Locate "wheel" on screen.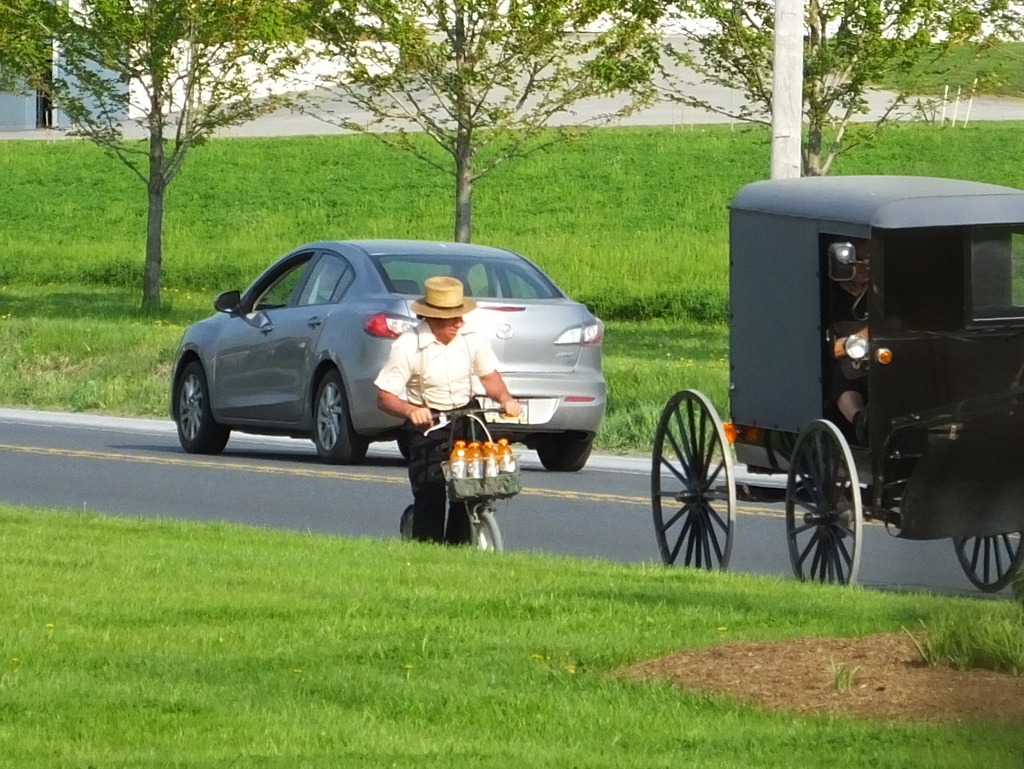
On screen at box=[173, 359, 233, 453].
